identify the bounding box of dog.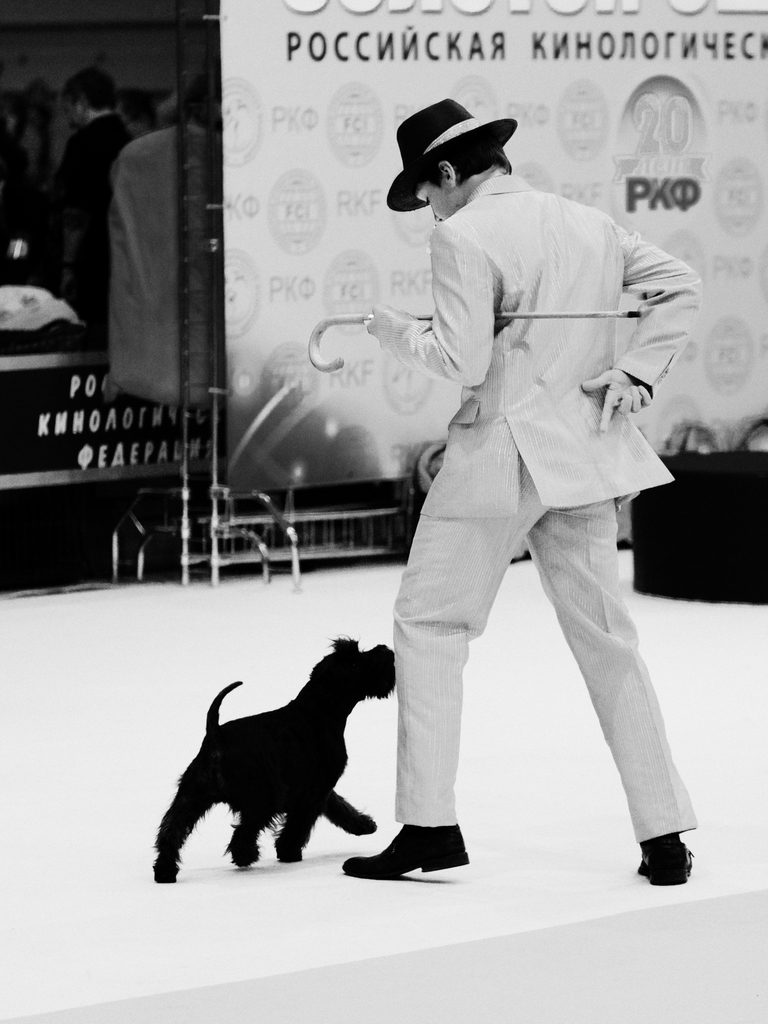
region(150, 634, 398, 886).
